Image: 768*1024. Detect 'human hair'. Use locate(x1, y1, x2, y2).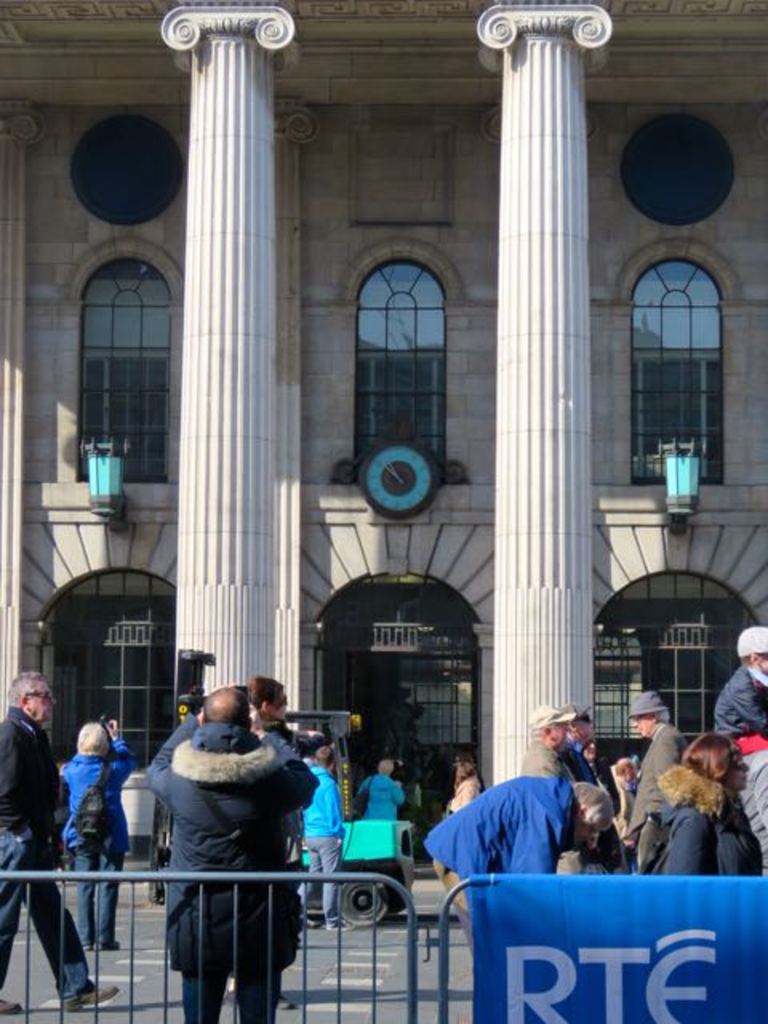
locate(528, 723, 544, 739).
